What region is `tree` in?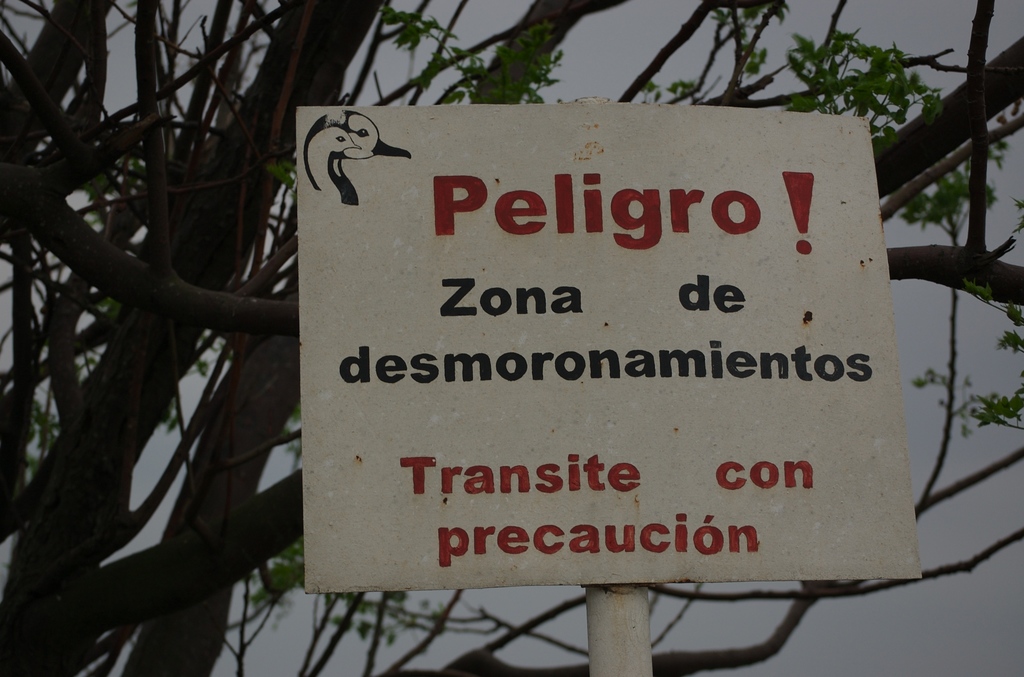
select_region(0, 0, 1023, 676).
